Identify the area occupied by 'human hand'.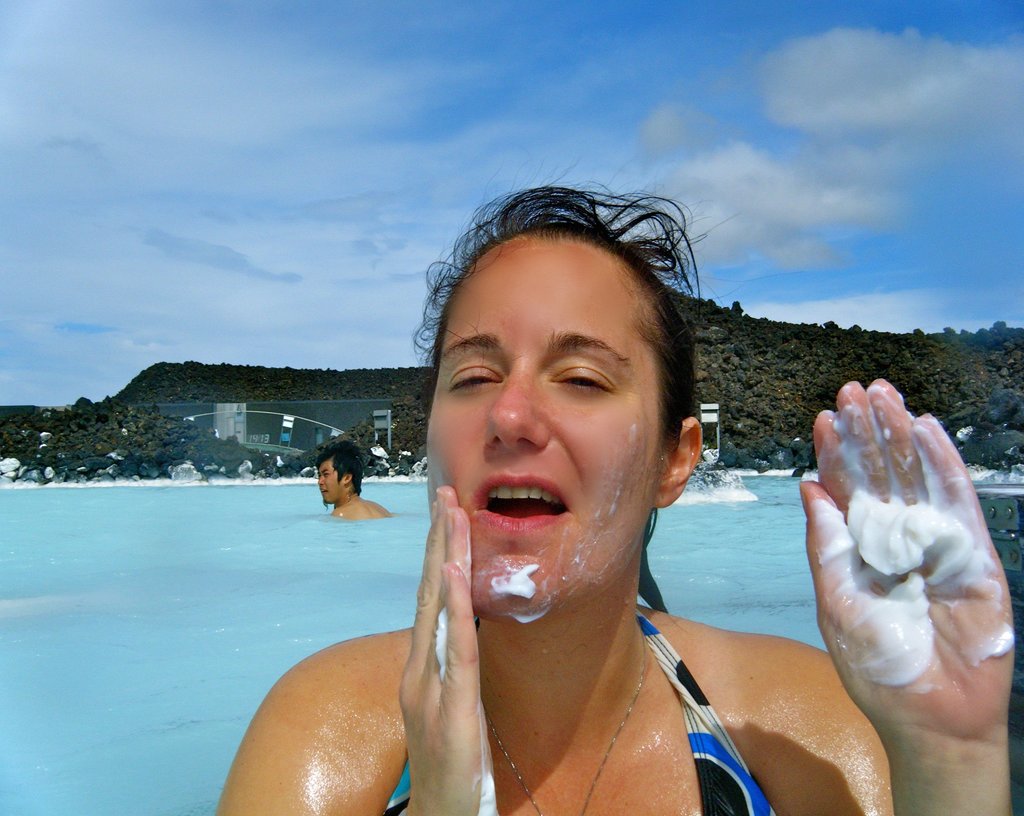
Area: 398,485,500,815.
